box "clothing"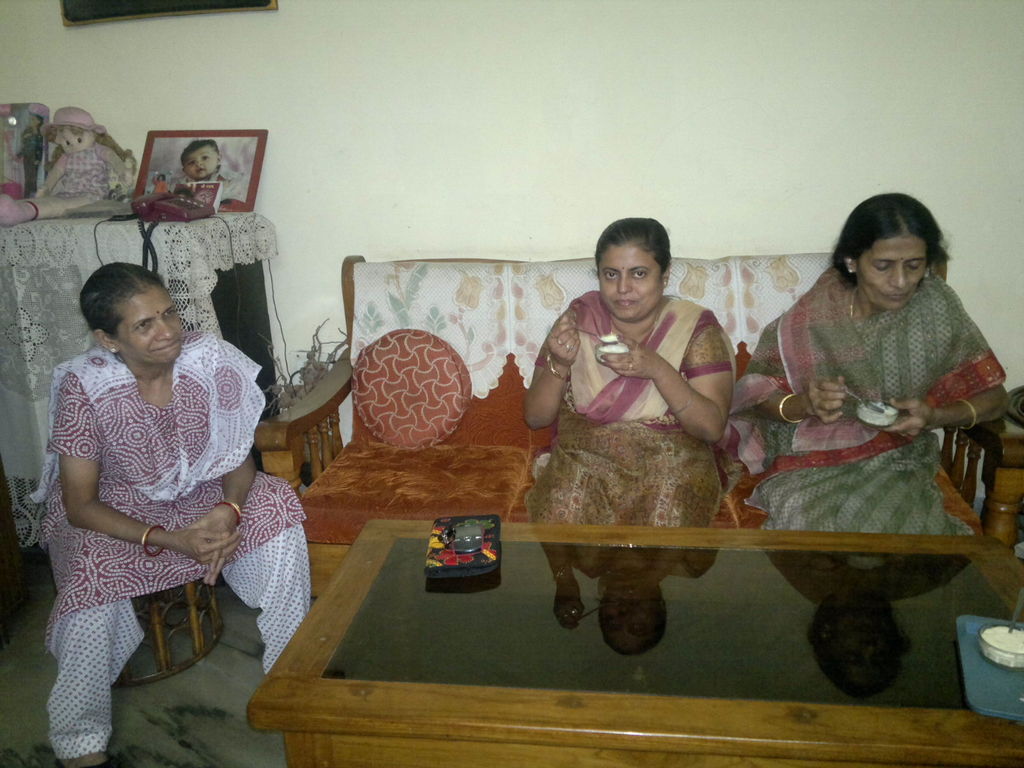
locate(28, 346, 312, 760)
